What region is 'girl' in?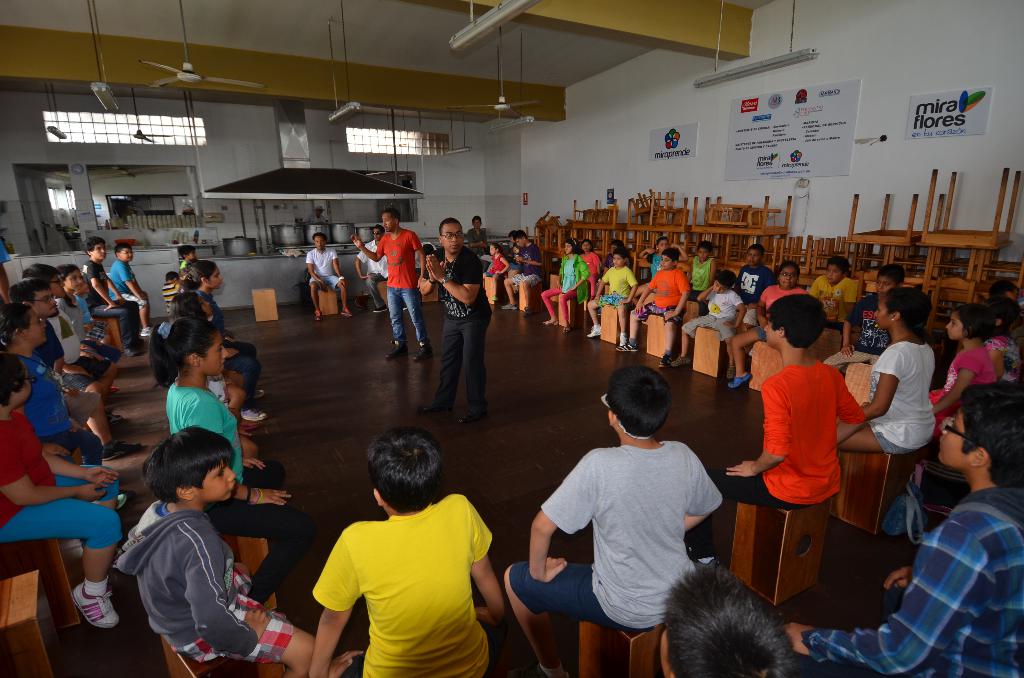
locate(141, 323, 297, 612).
